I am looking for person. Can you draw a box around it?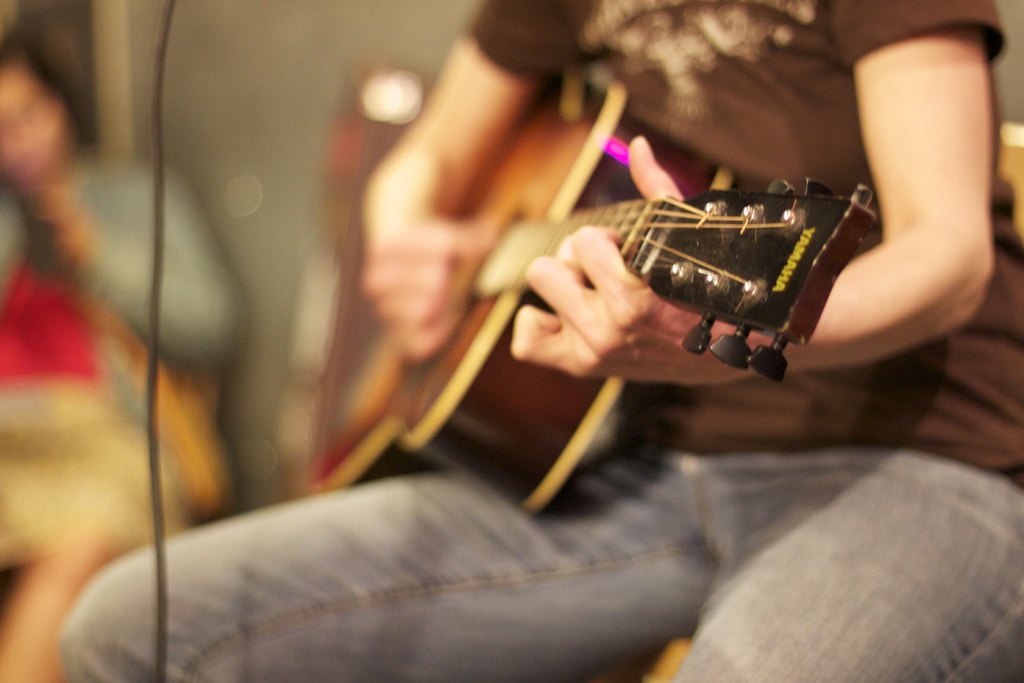
Sure, the bounding box is {"left": 65, "top": 1, "right": 1023, "bottom": 682}.
